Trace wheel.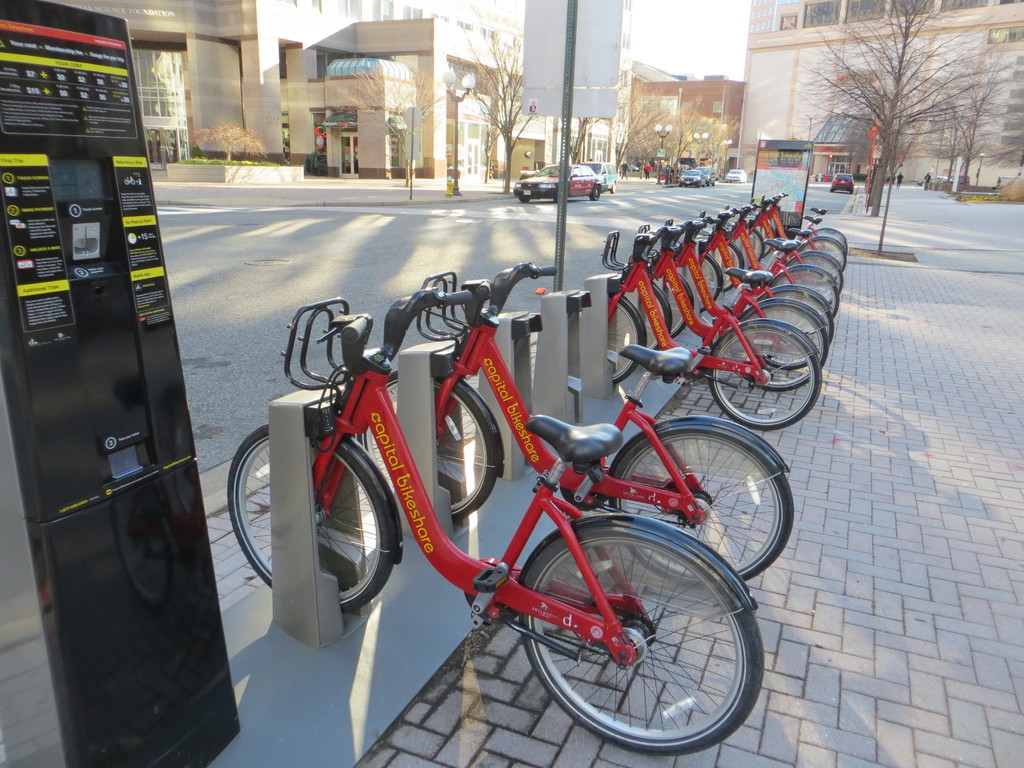
Traced to (left=588, top=186, right=600, bottom=199).
